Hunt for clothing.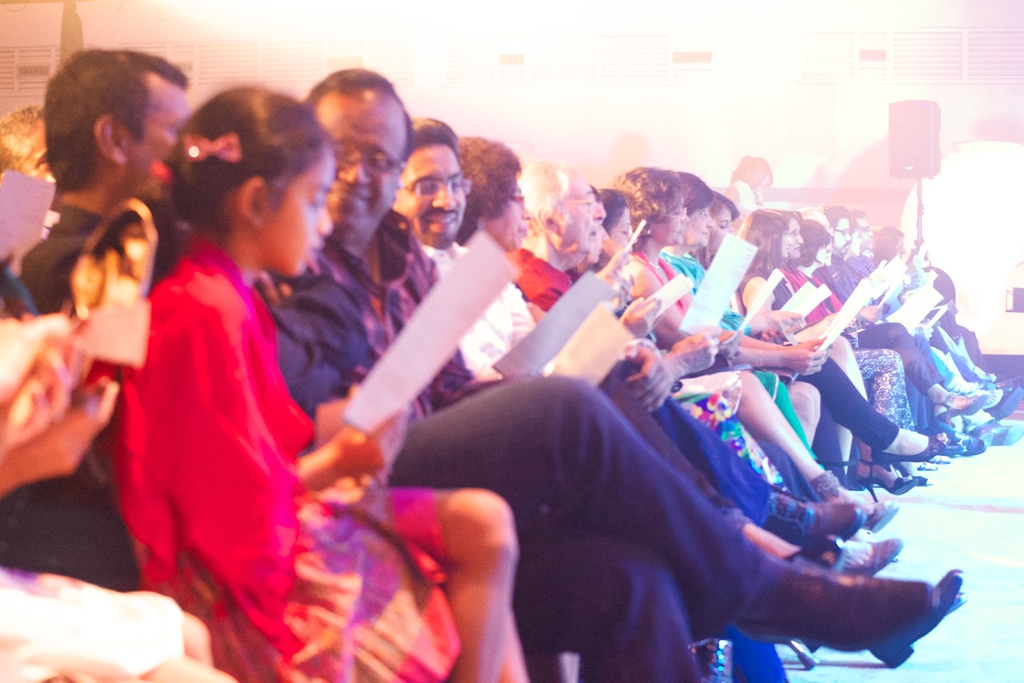
Hunted down at 116 181 364 649.
